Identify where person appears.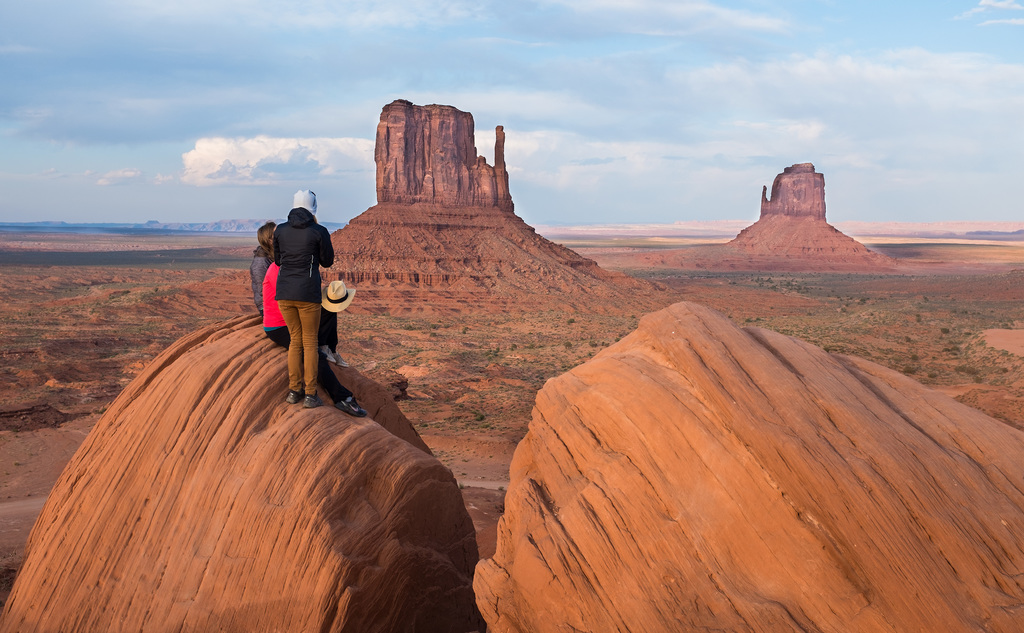
Appears at [left=253, top=229, right=369, bottom=419].
